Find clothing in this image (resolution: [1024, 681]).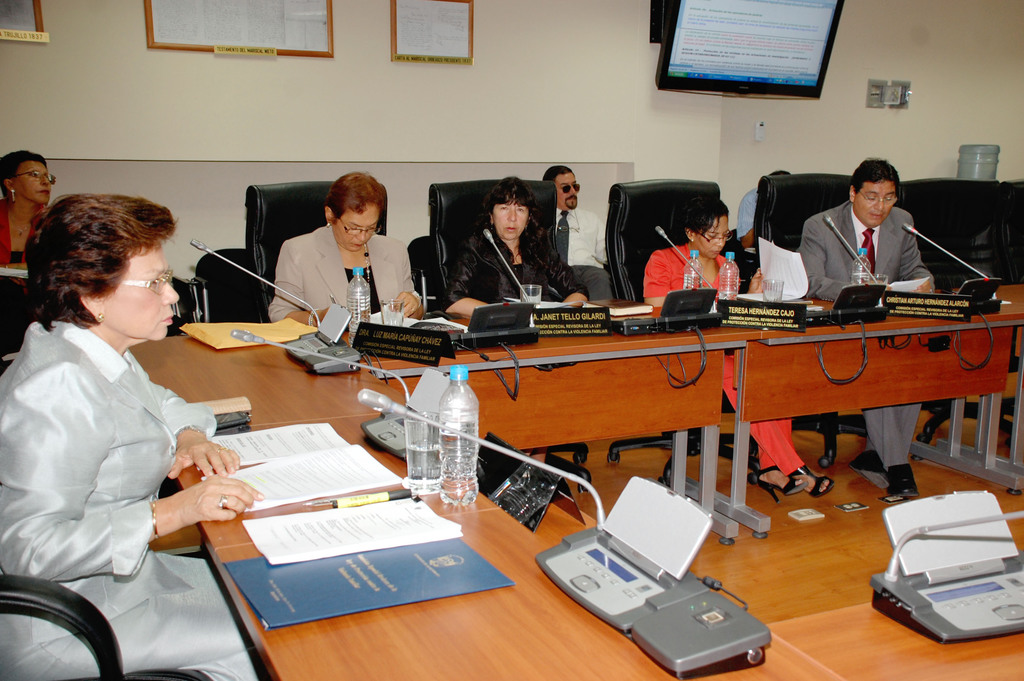
select_region(0, 321, 263, 680).
